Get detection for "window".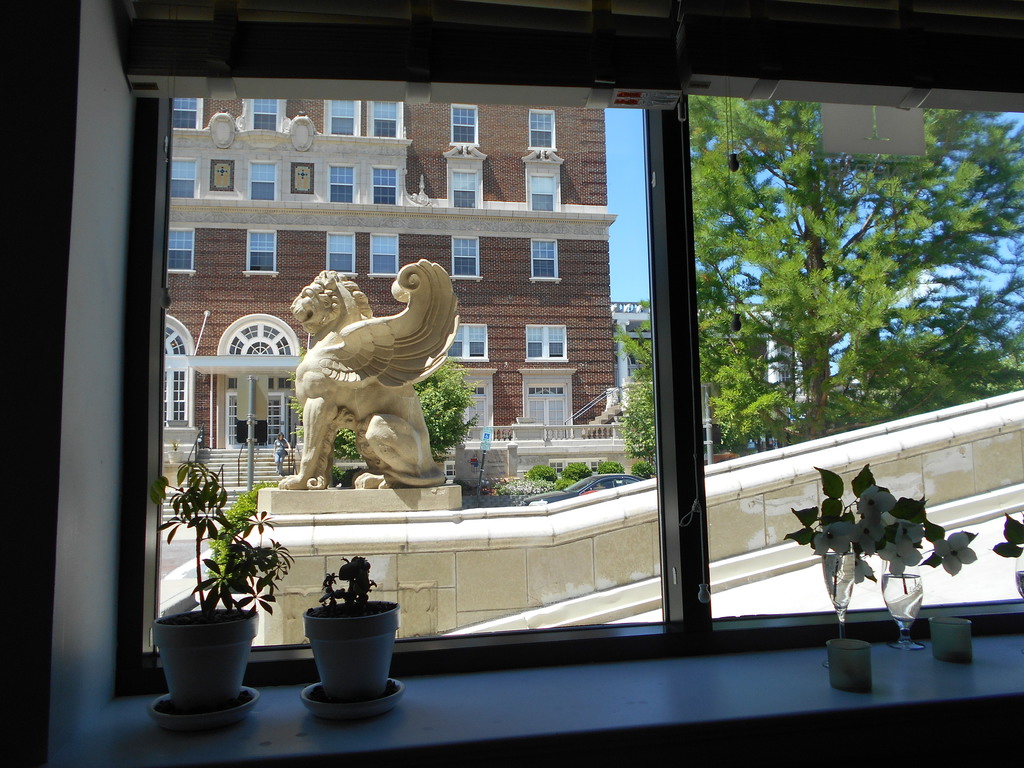
Detection: 451,237,477,278.
